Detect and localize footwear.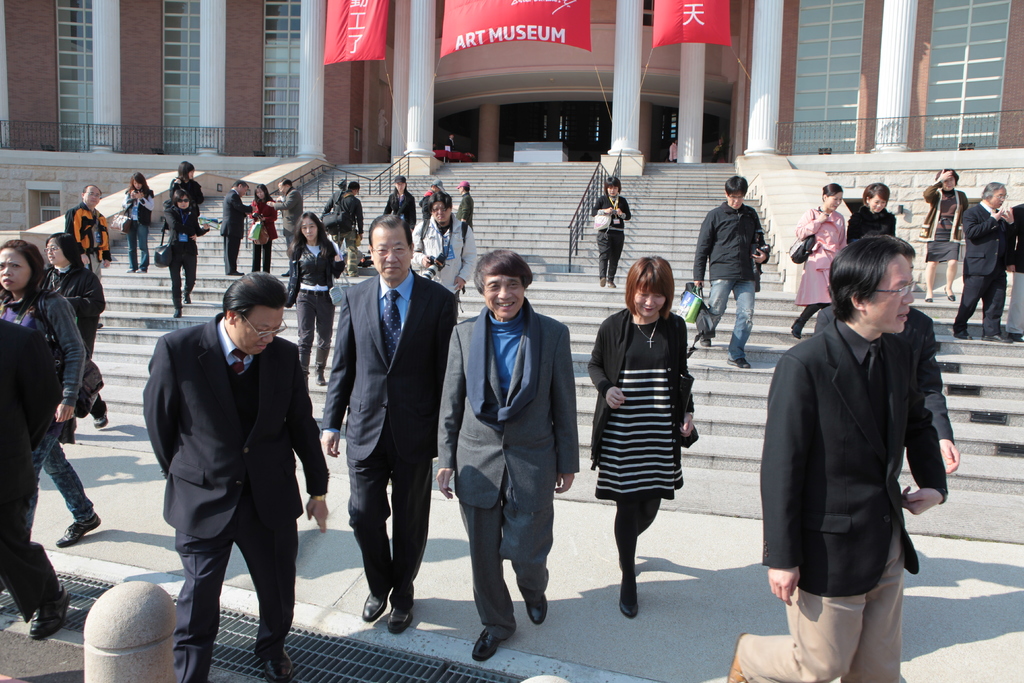
Localized at box=[945, 284, 957, 302].
